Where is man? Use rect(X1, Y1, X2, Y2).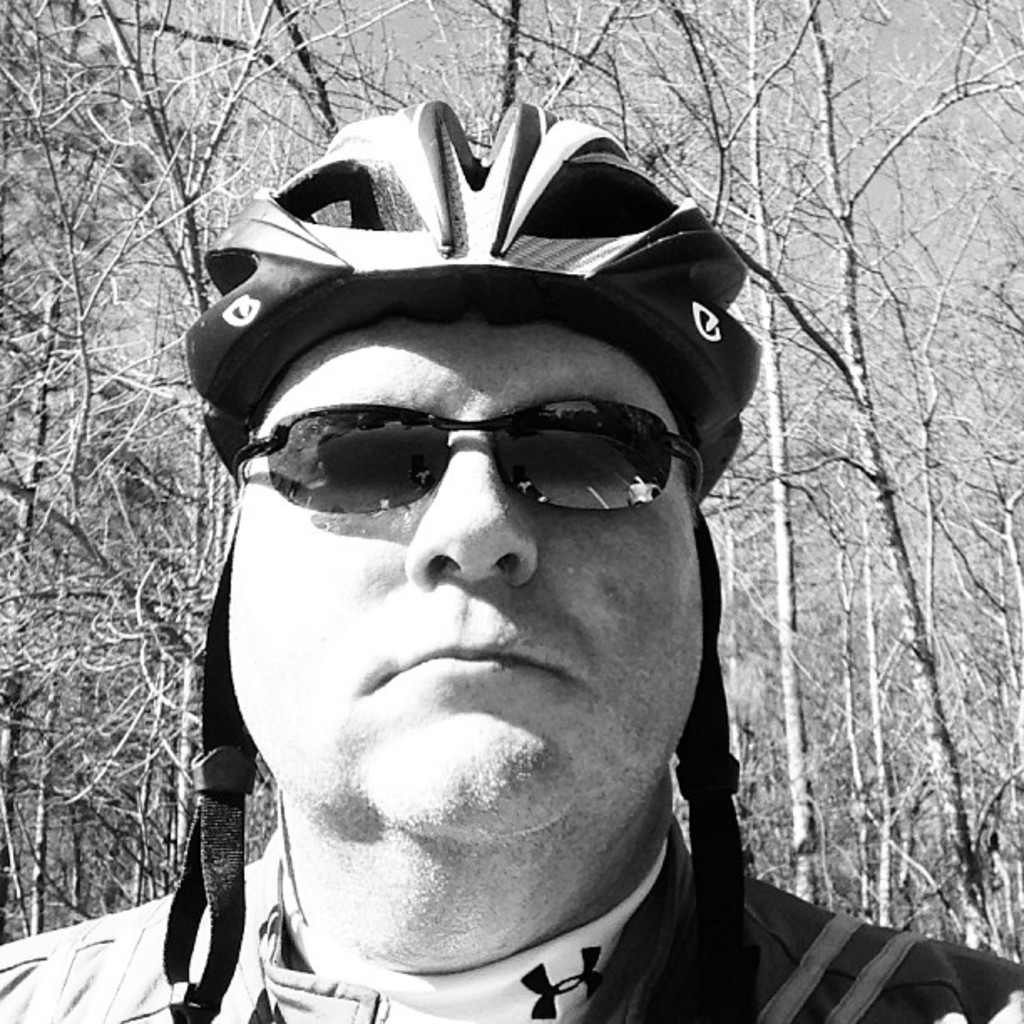
rect(67, 90, 893, 1023).
